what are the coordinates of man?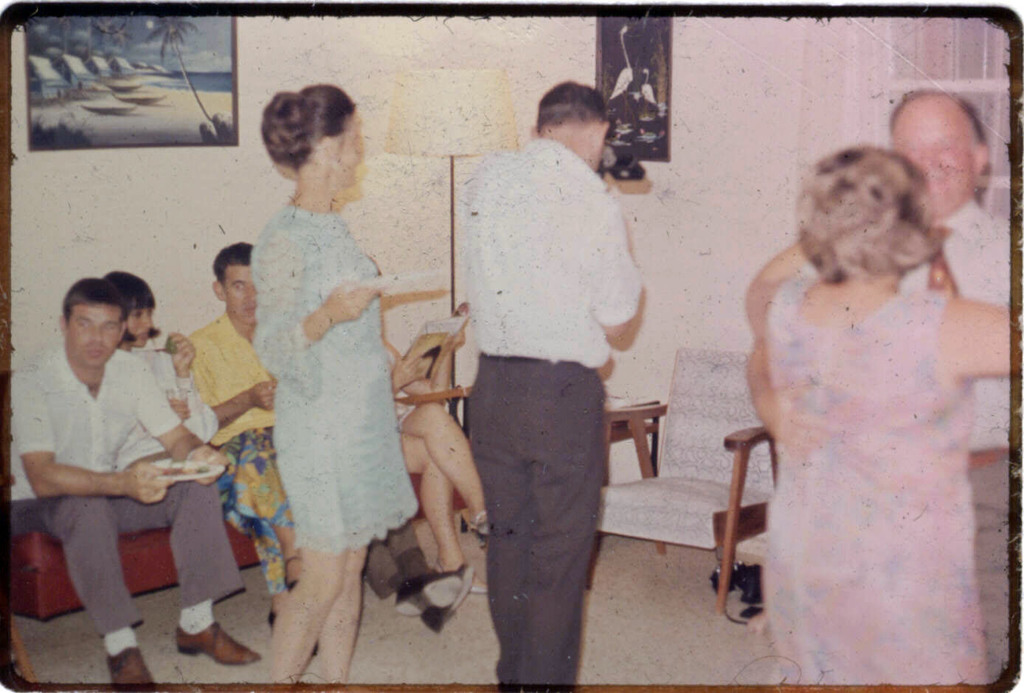
bbox(185, 241, 303, 627).
